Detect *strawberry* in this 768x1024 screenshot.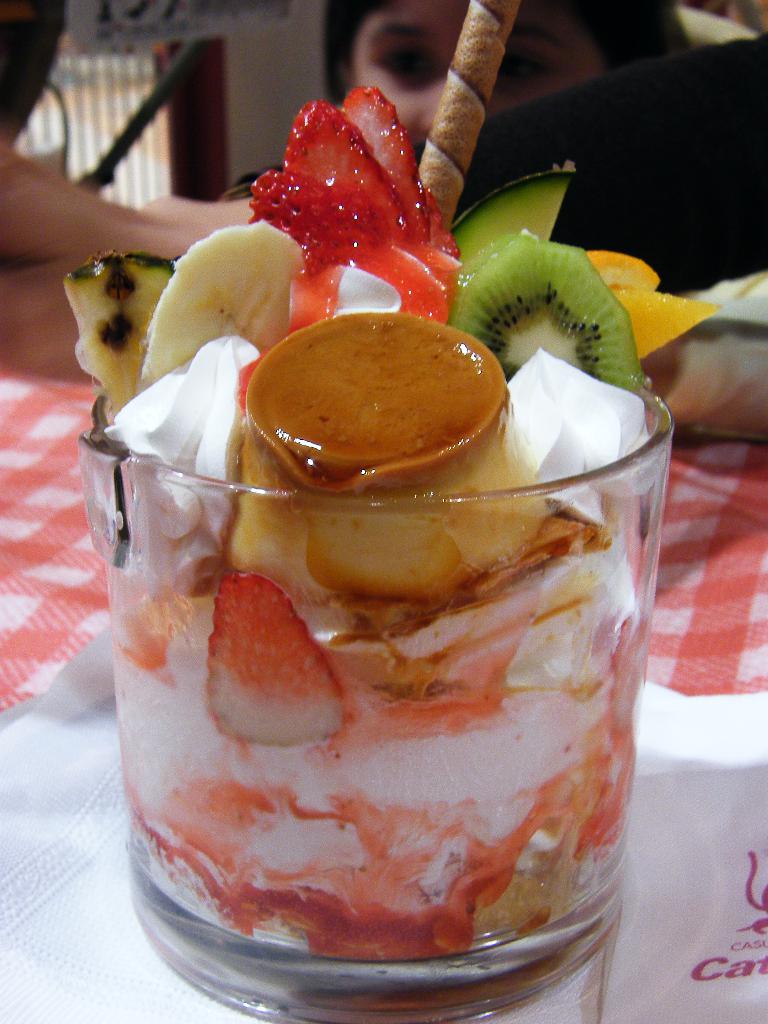
Detection: <bbox>233, 98, 452, 284</bbox>.
